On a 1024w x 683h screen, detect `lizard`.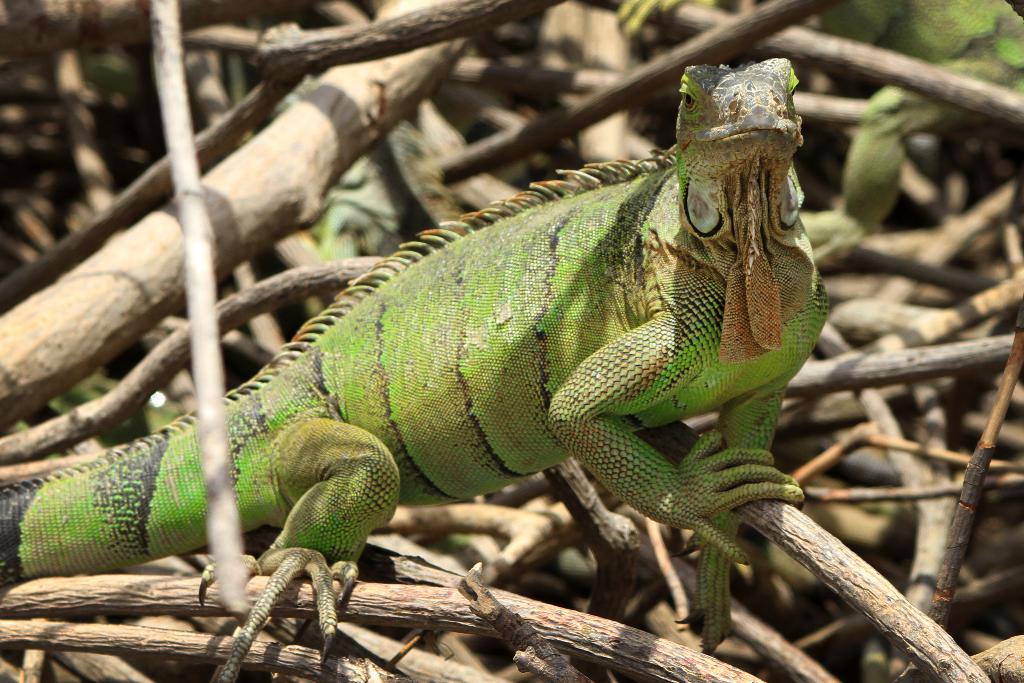
BBox(42, 65, 914, 682).
